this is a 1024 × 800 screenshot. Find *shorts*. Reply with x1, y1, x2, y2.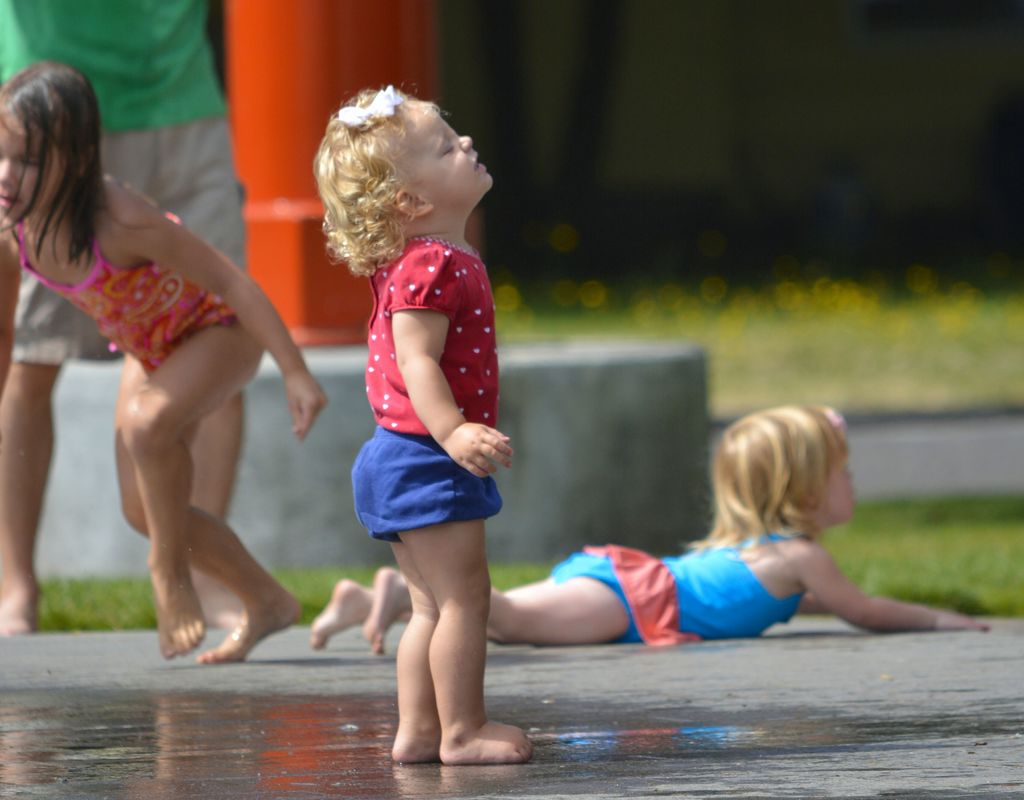
330, 438, 524, 557.
